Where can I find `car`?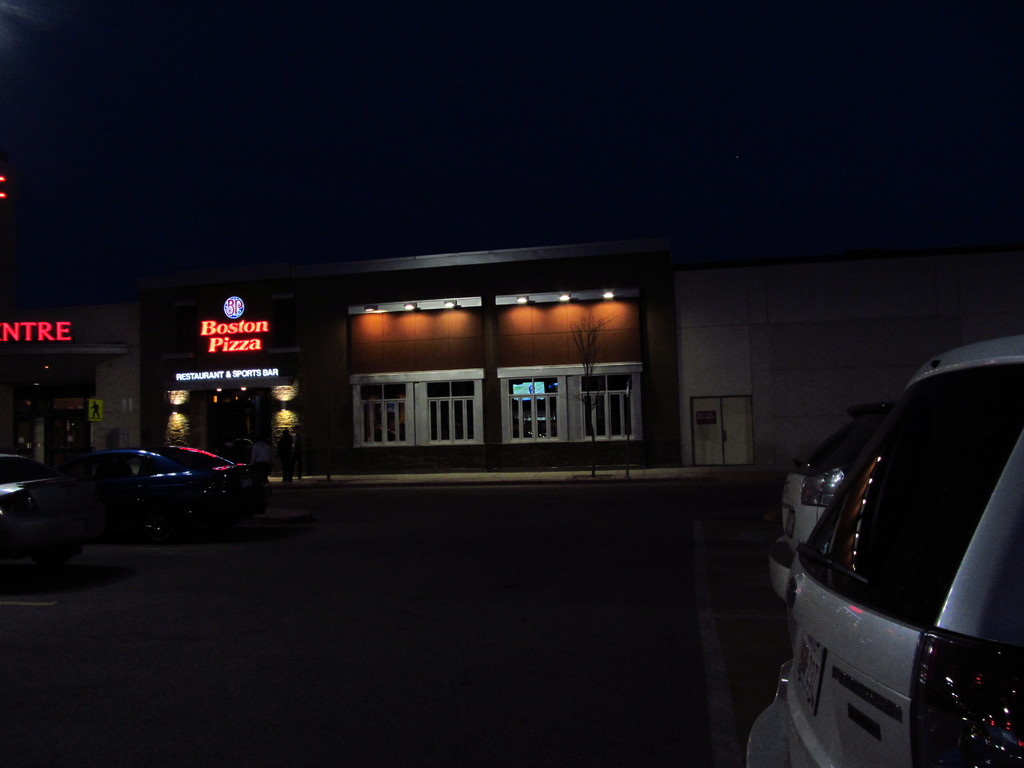
You can find it at detection(768, 407, 895, 600).
